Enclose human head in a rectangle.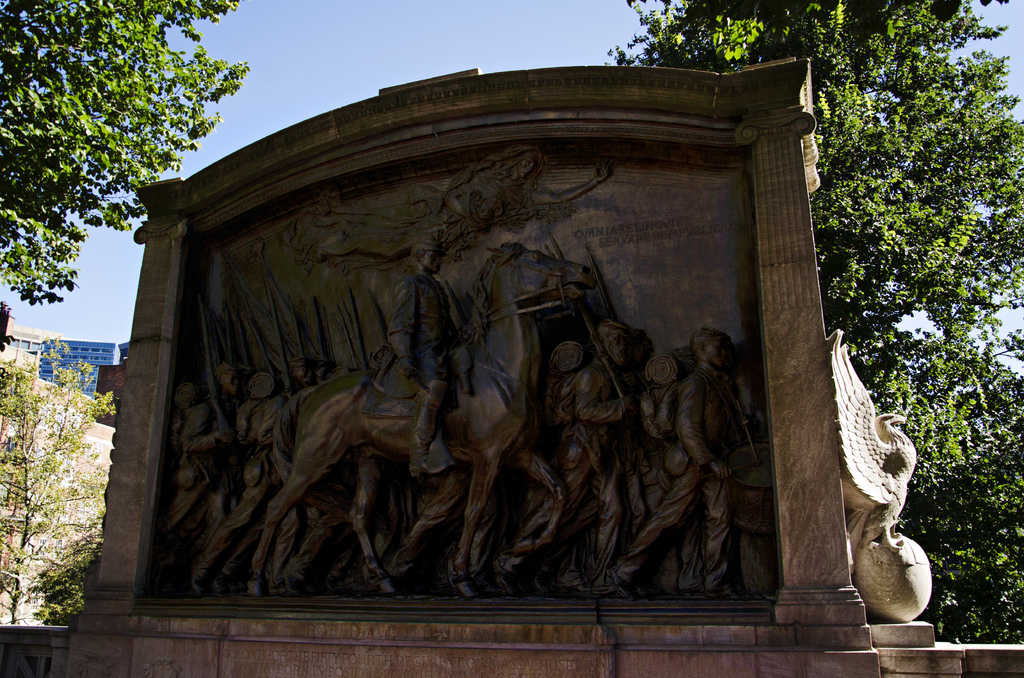
x1=291 y1=357 x2=314 y2=389.
